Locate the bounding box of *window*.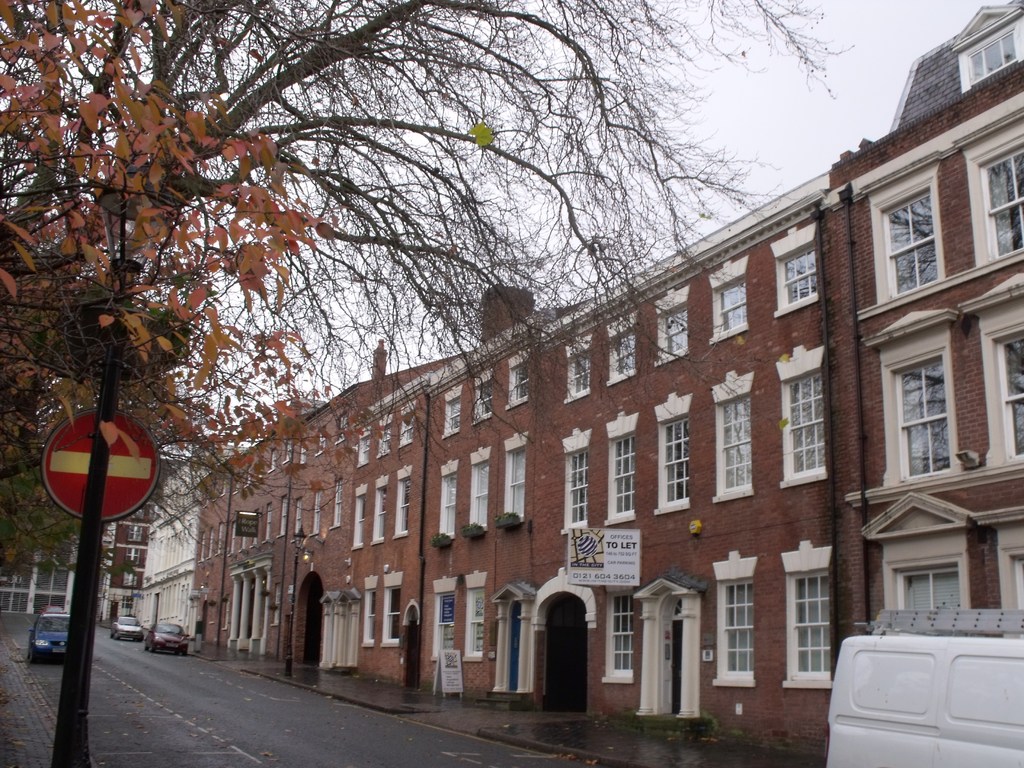
Bounding box: crop(970, 503, 1023, 609).
